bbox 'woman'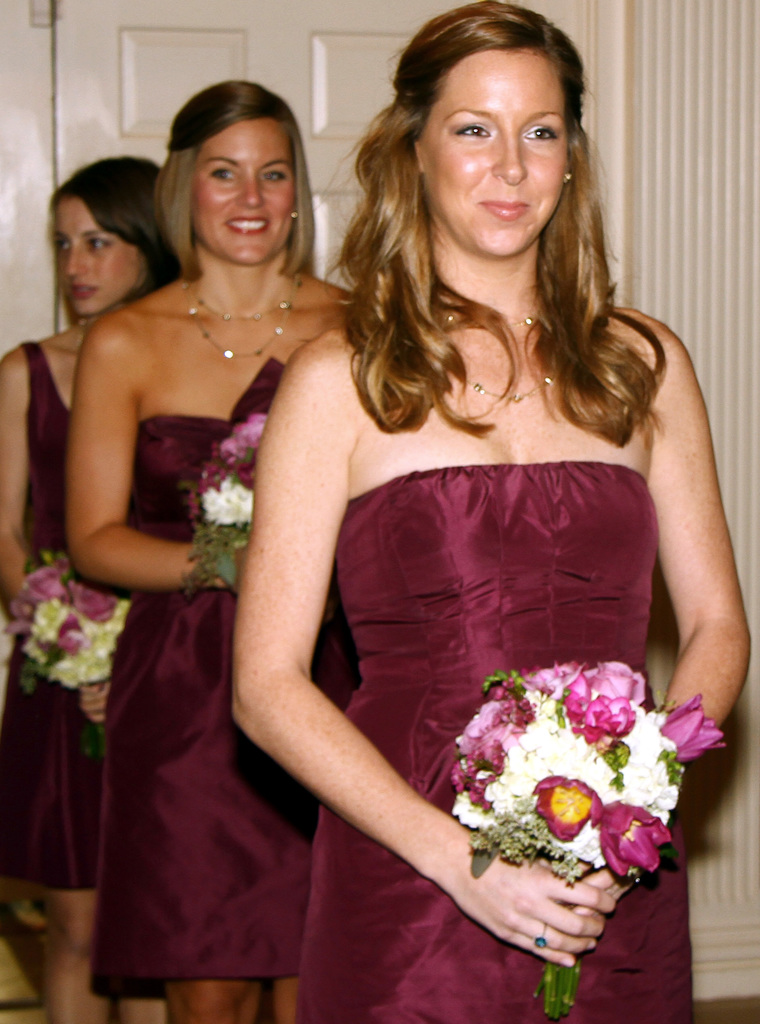
detection(61, 81, 367, 1023)
